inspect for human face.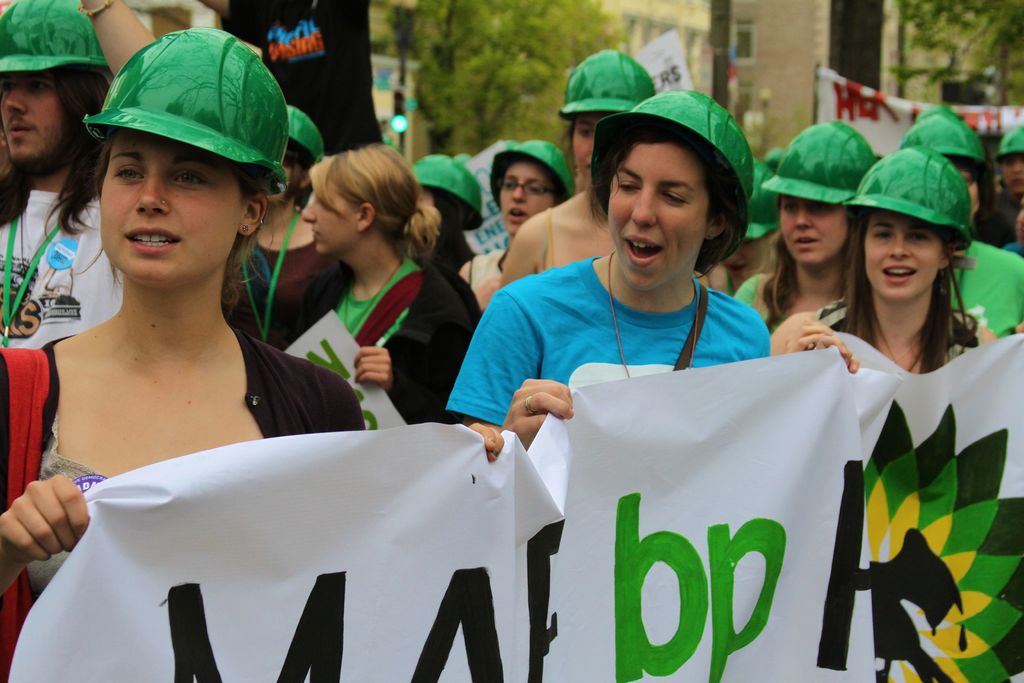
Inspection: (left=1002, top=154, right=1023, bottom=190).
